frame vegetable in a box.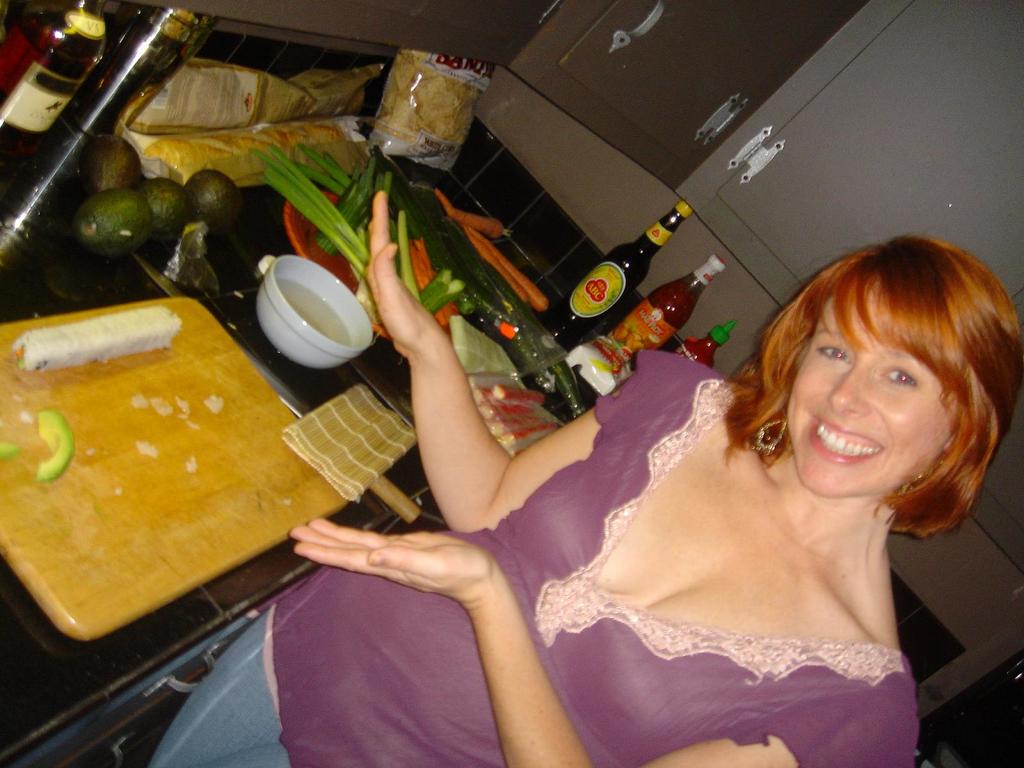
x1=447, y1=212, x2=513, y2=233.
